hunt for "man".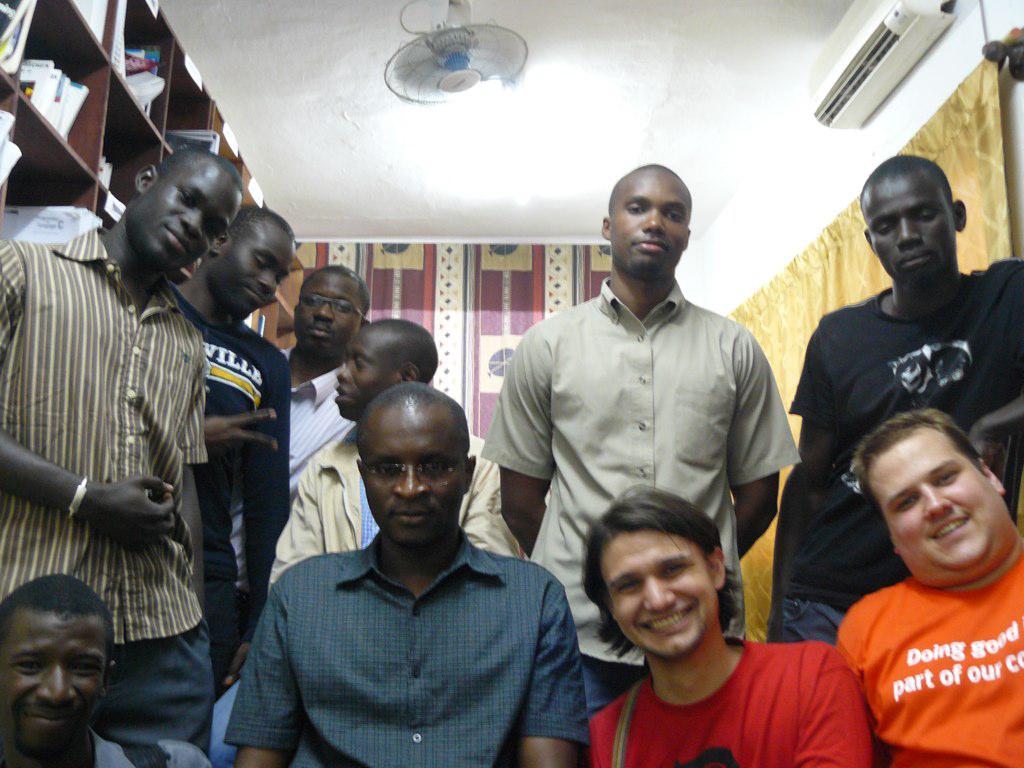
Hunted down at 238 261 371 658.
